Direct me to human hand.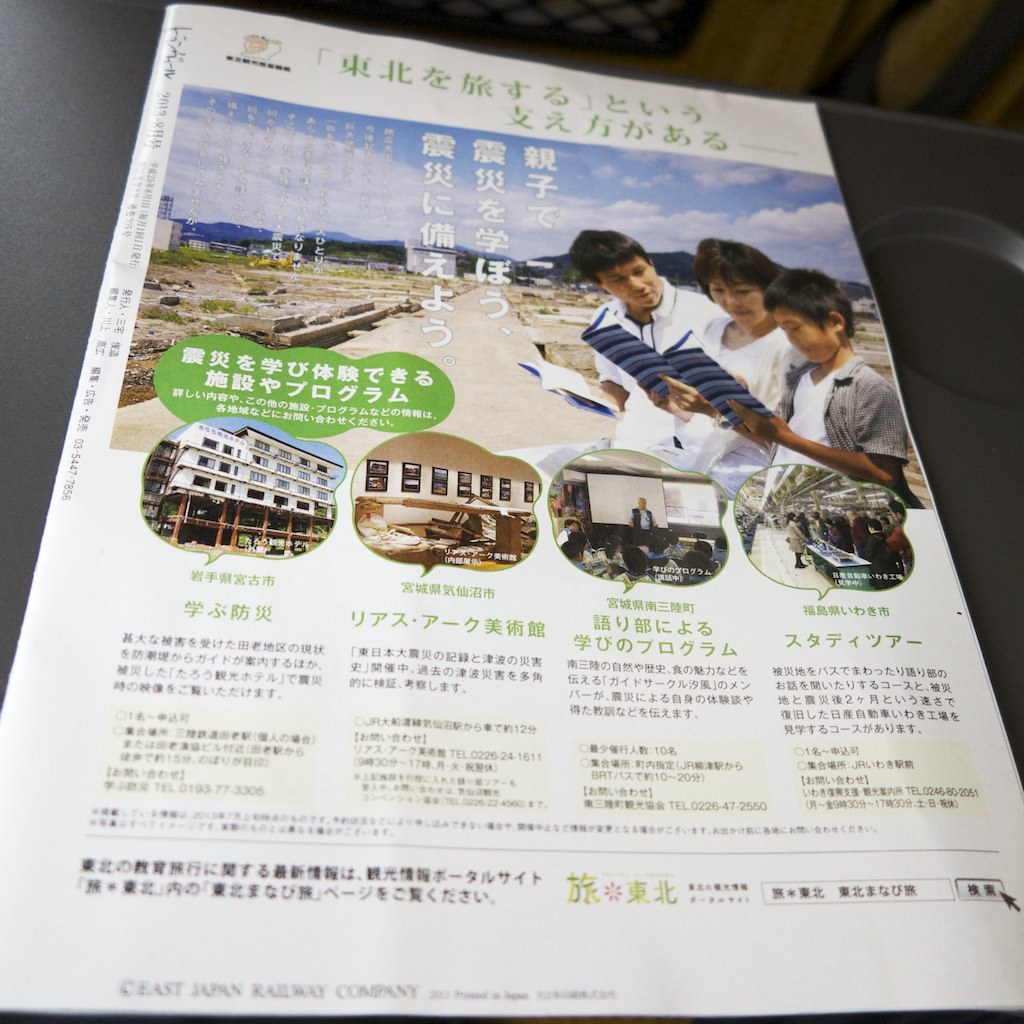
Direction: crop(722, 398, 788, 448).
